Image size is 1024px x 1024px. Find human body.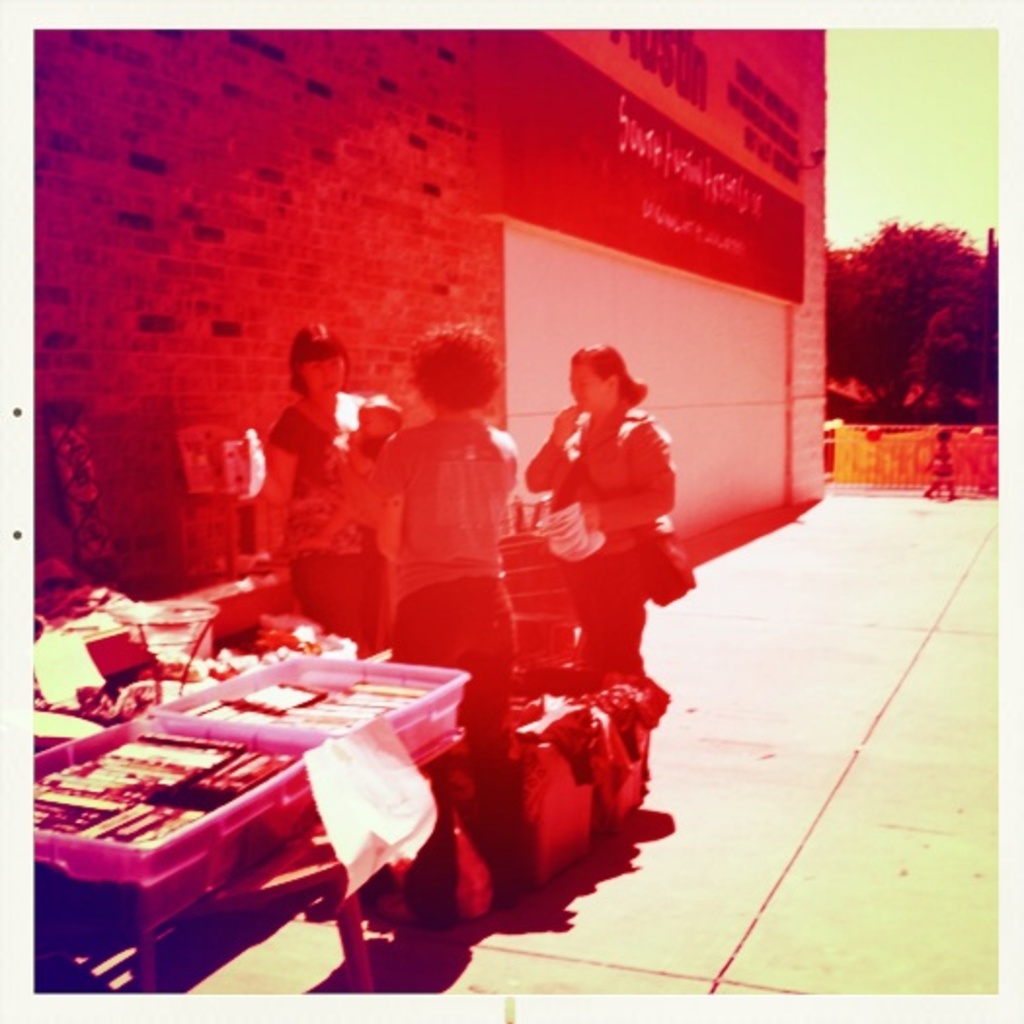
(x1=490, y1=339, x2=675, y2=650).
